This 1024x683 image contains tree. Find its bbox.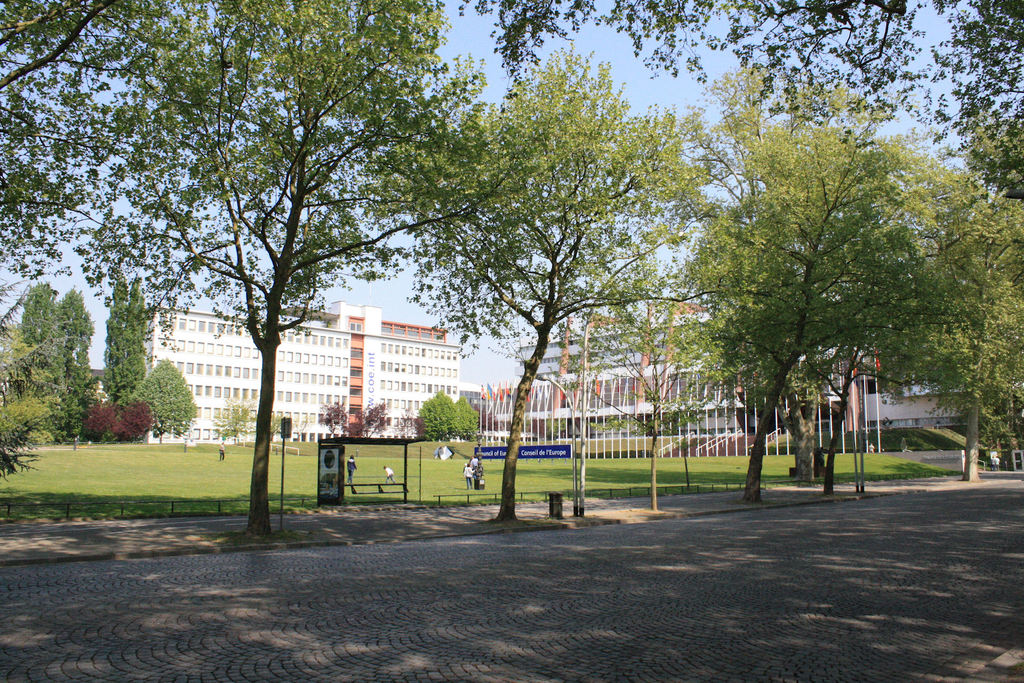
crop(456, 0, 1023, 202).
